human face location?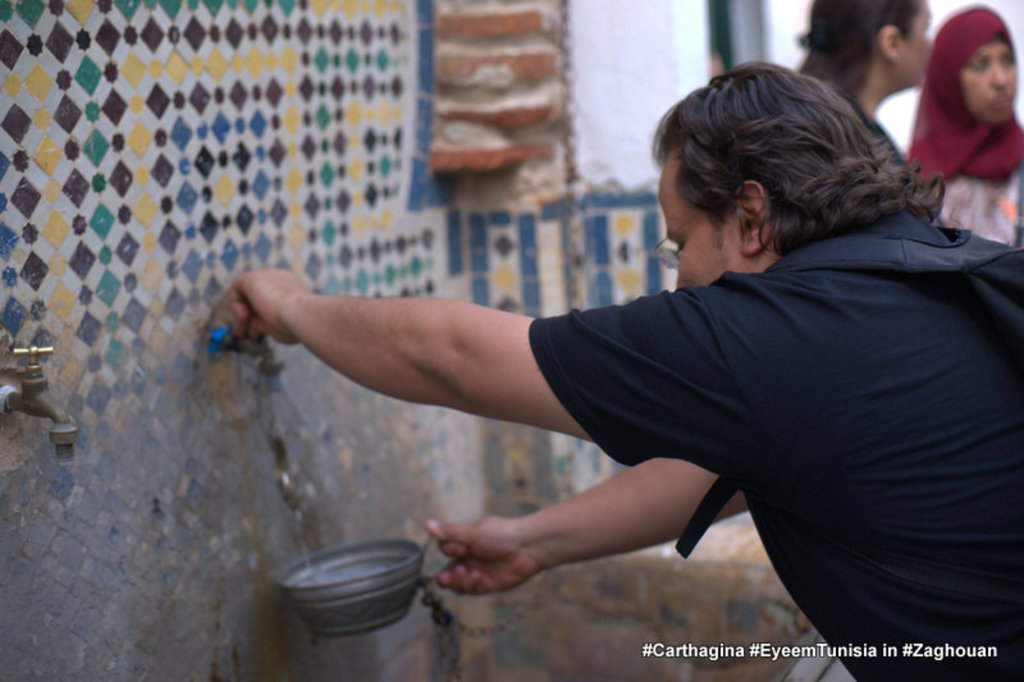
box=[654, 170, 745, 293]
